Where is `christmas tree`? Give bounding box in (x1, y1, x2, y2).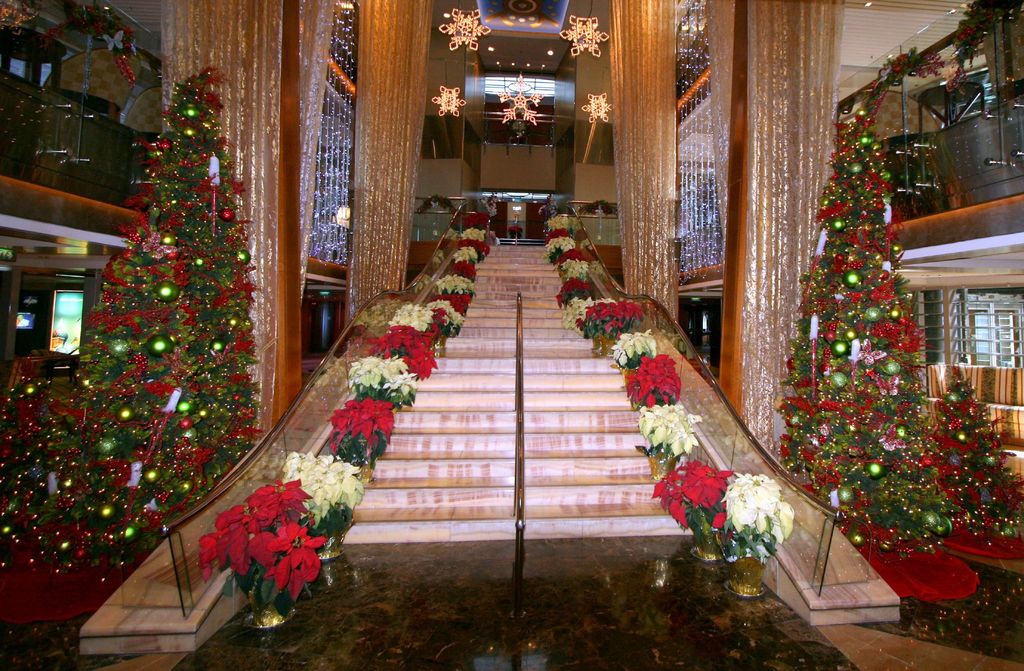
(0, 349, 179, 567).
